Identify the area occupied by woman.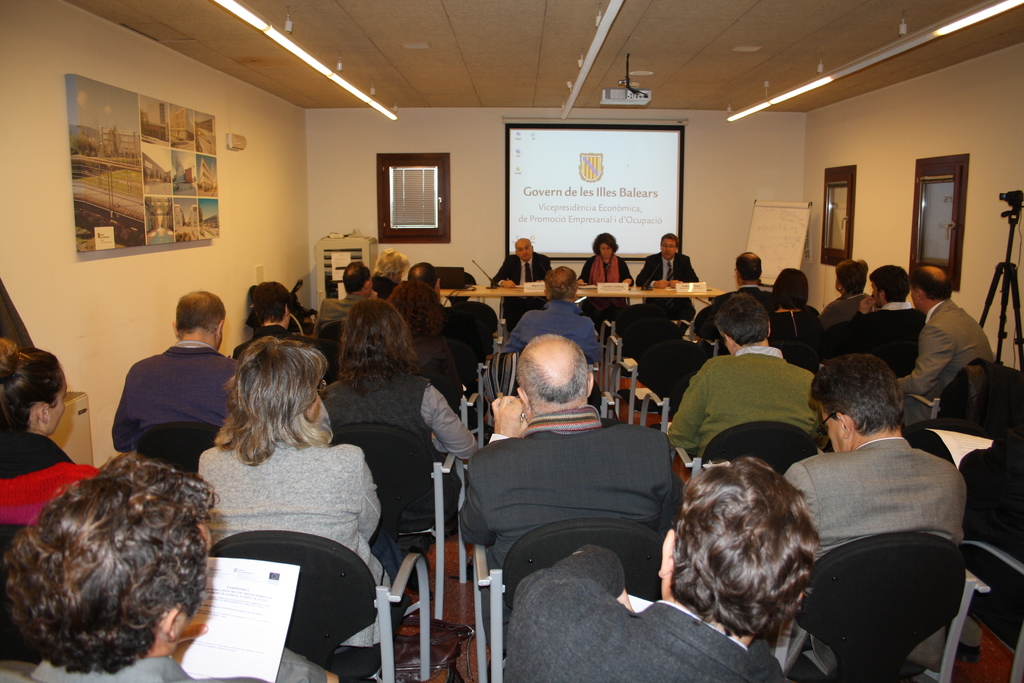
Area: box=[171, 330, 385, 657].
